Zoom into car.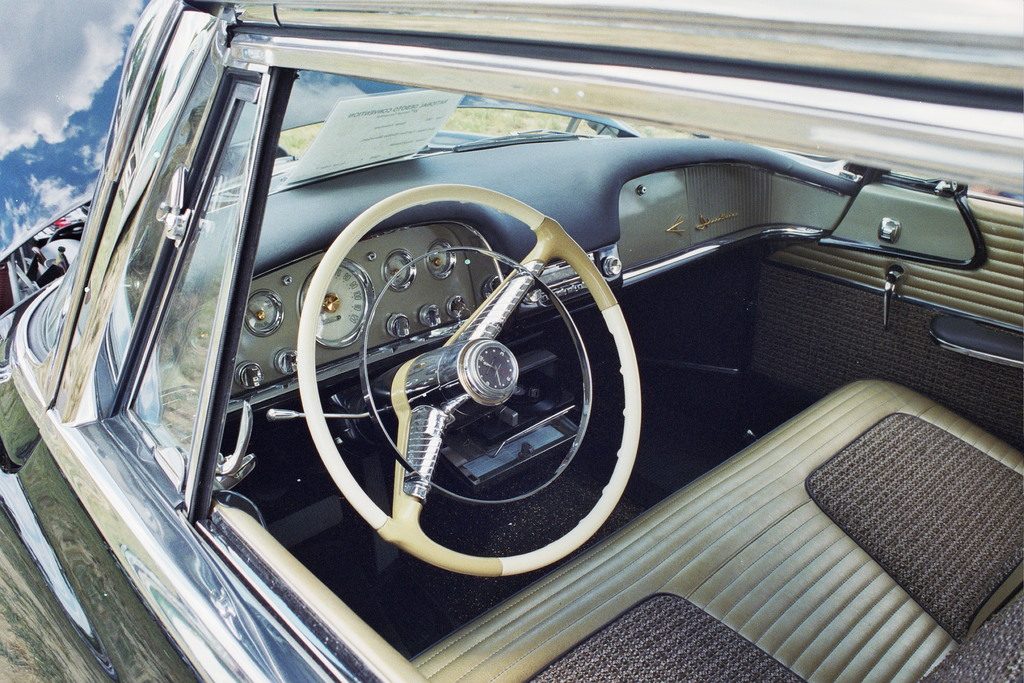
Zoom target: <bbox>0, 0, 1023, 682</bbox>.
